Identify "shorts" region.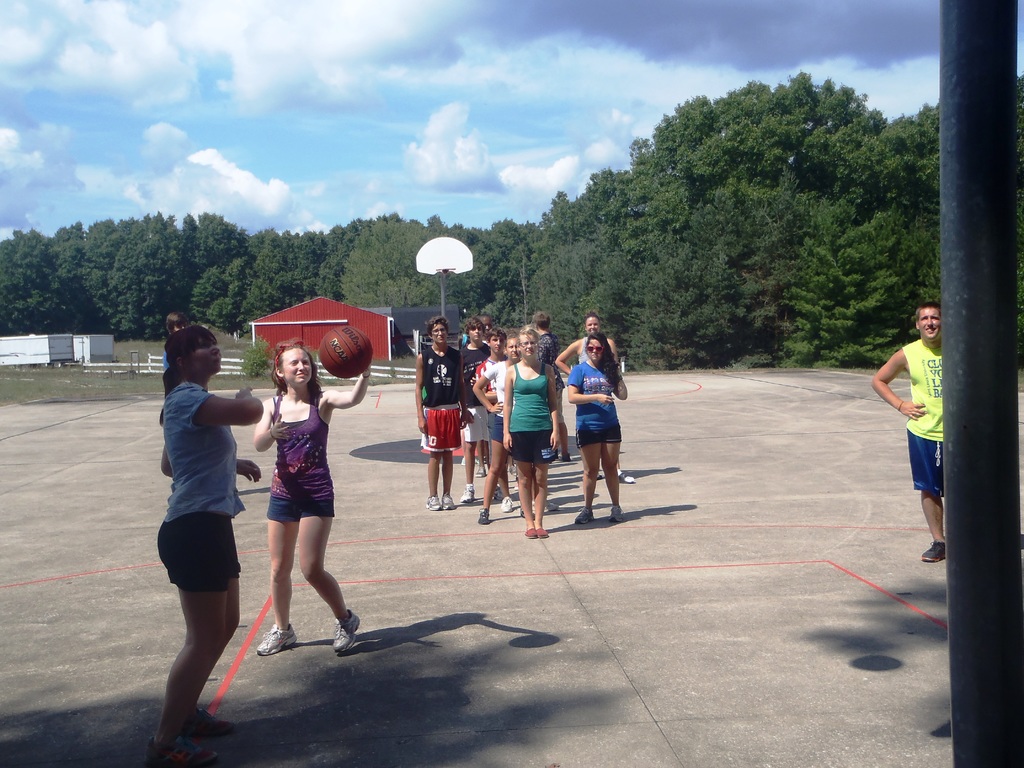
Region: 419/399/464/448.
